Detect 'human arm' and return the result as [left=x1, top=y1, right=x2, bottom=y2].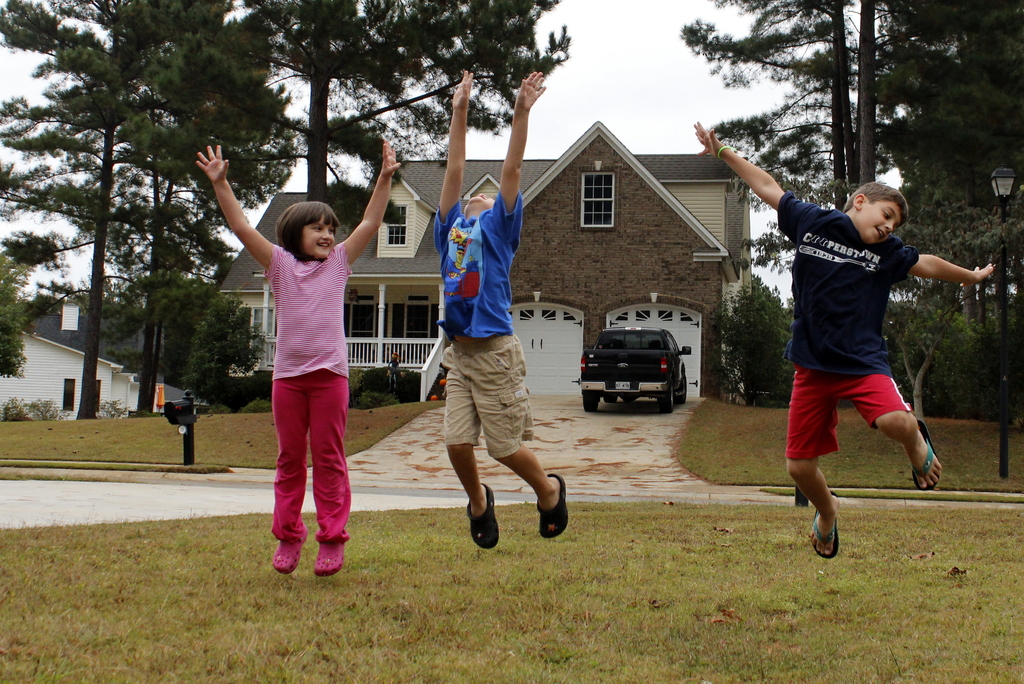
[left=689, top=117, right=819, bottom=228].
